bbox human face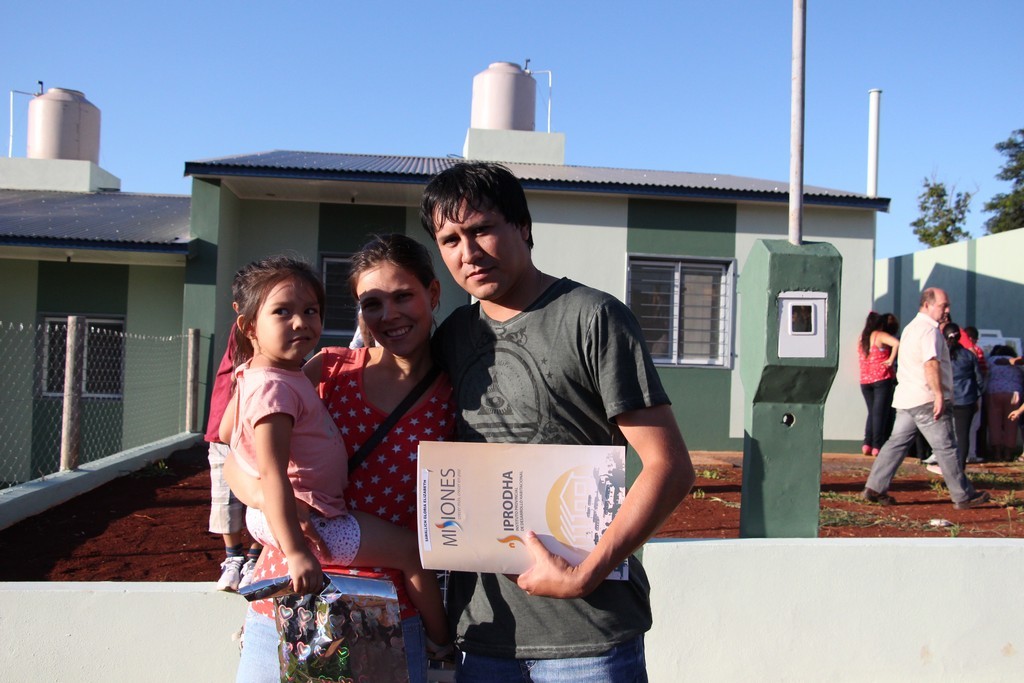
<box>433,199,529,300</box>
